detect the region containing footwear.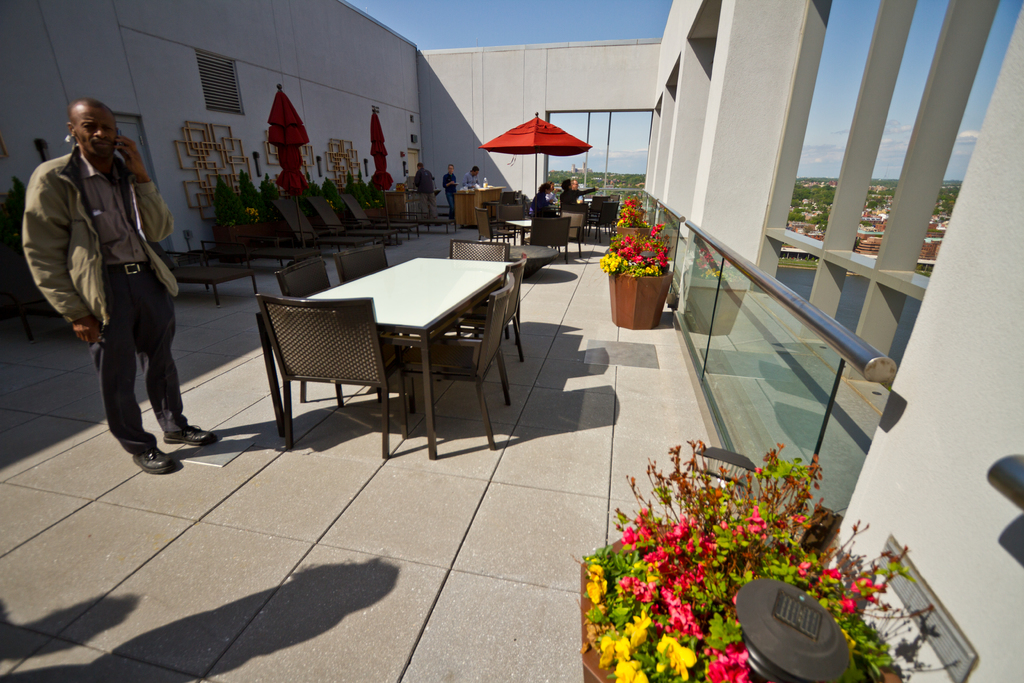
{"left": 163, "top": 423, "right": 219, "bottom": 445}.
